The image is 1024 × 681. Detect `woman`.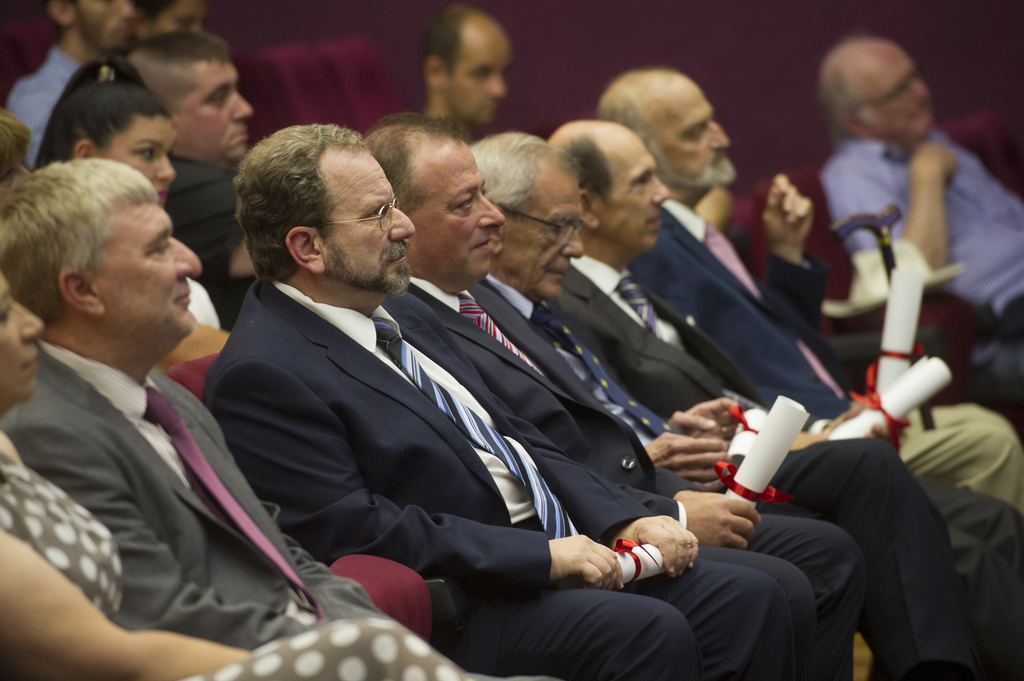
Detection: detection(26, 56, 234, 366).
